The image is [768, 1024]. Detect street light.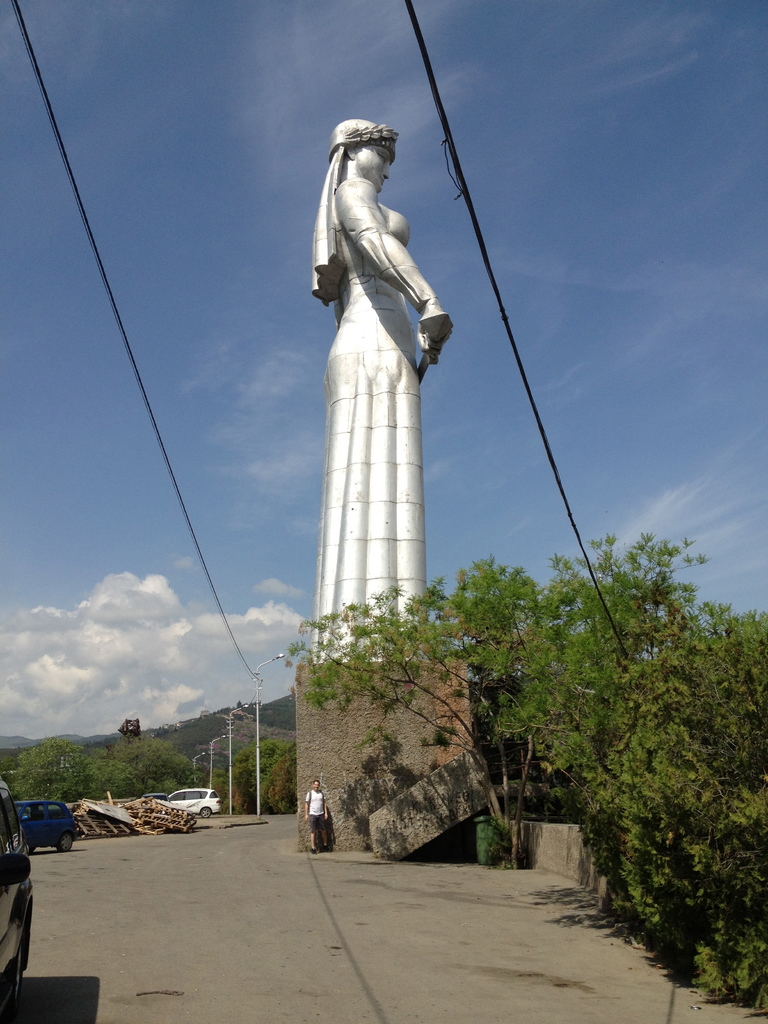
Detection: region(208, 735, 224, 790).
